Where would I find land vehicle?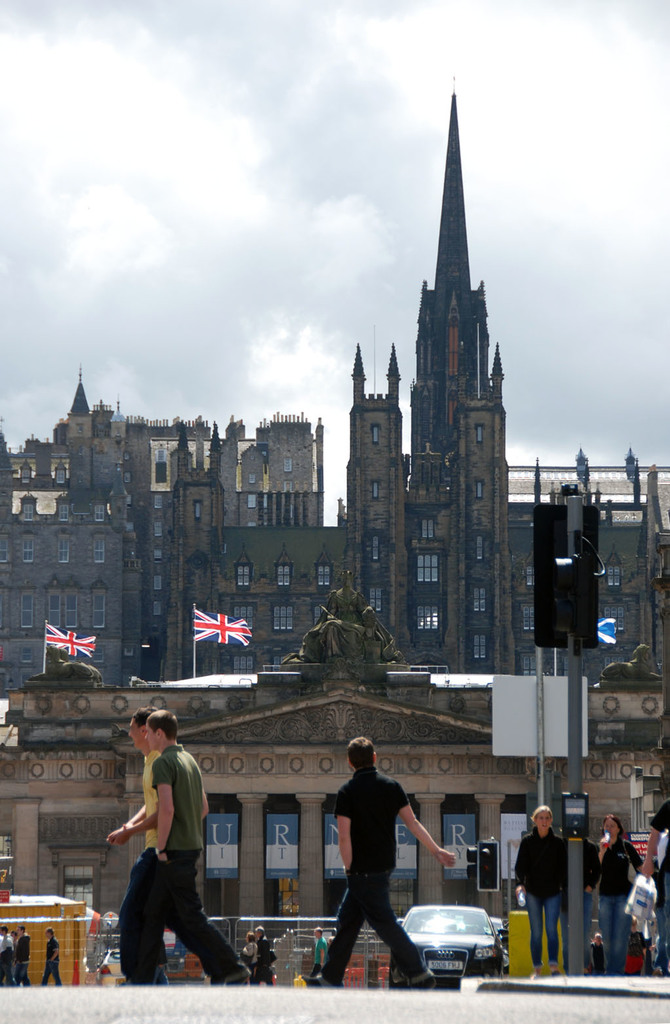
At (left=399, top=902, right=517, bottom=985).
